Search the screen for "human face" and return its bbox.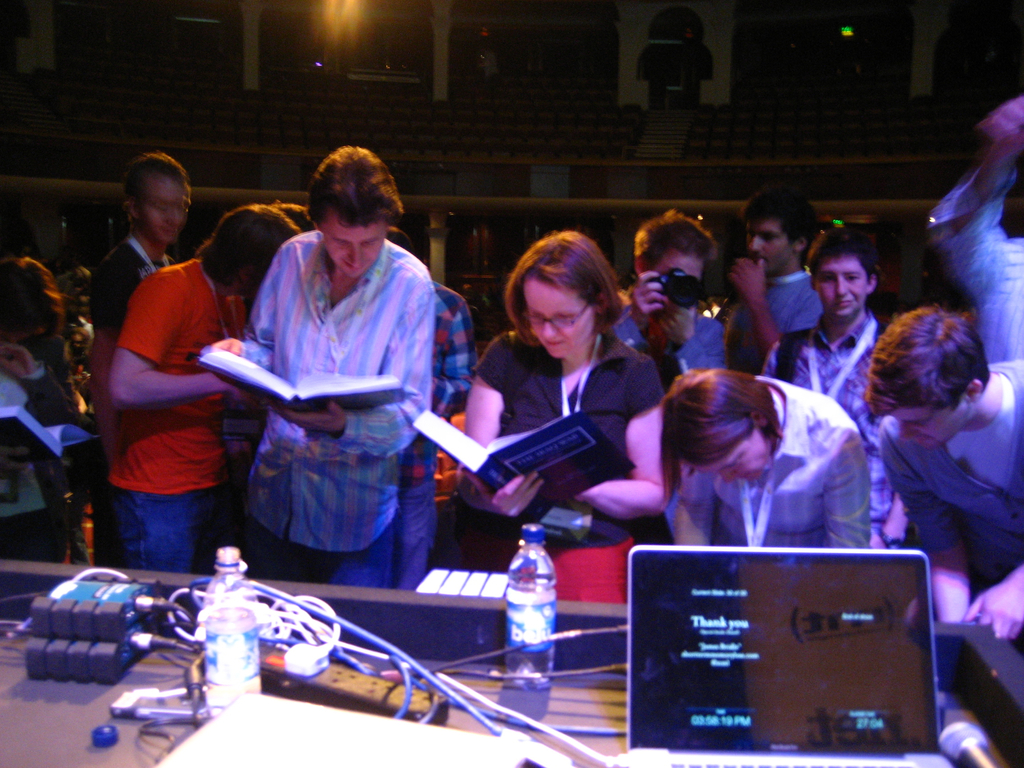
Found: box=[657, 246, 705, 280].
